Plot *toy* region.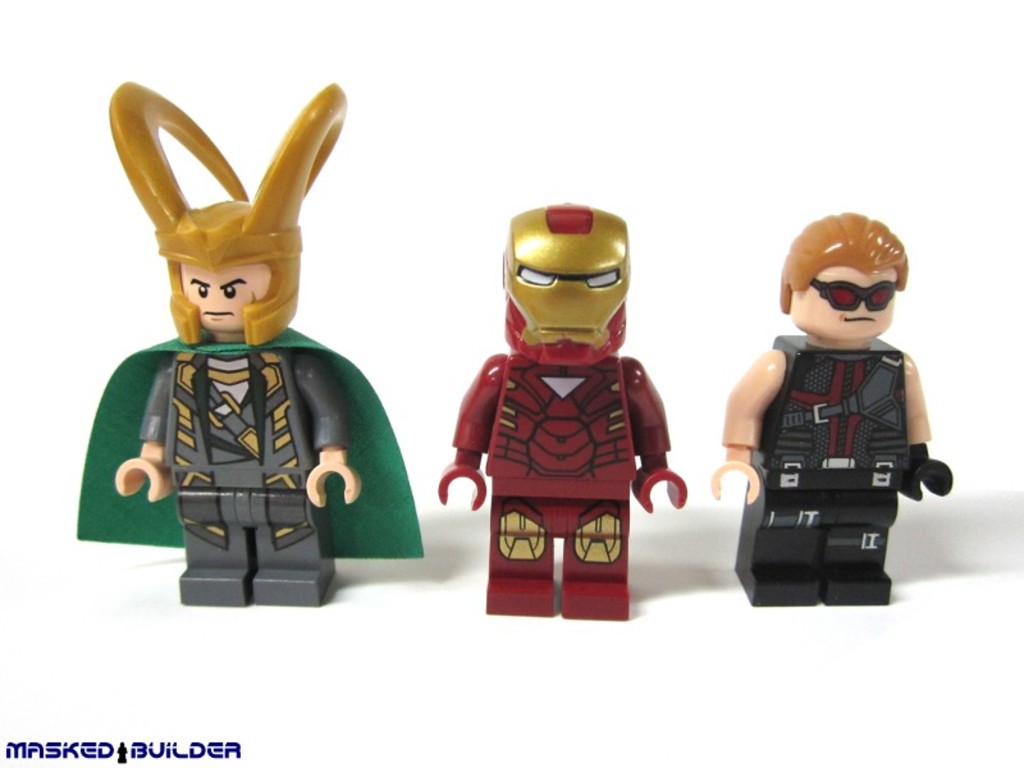
Plotted at (left=77, top=83, right=425, bottom=608).
